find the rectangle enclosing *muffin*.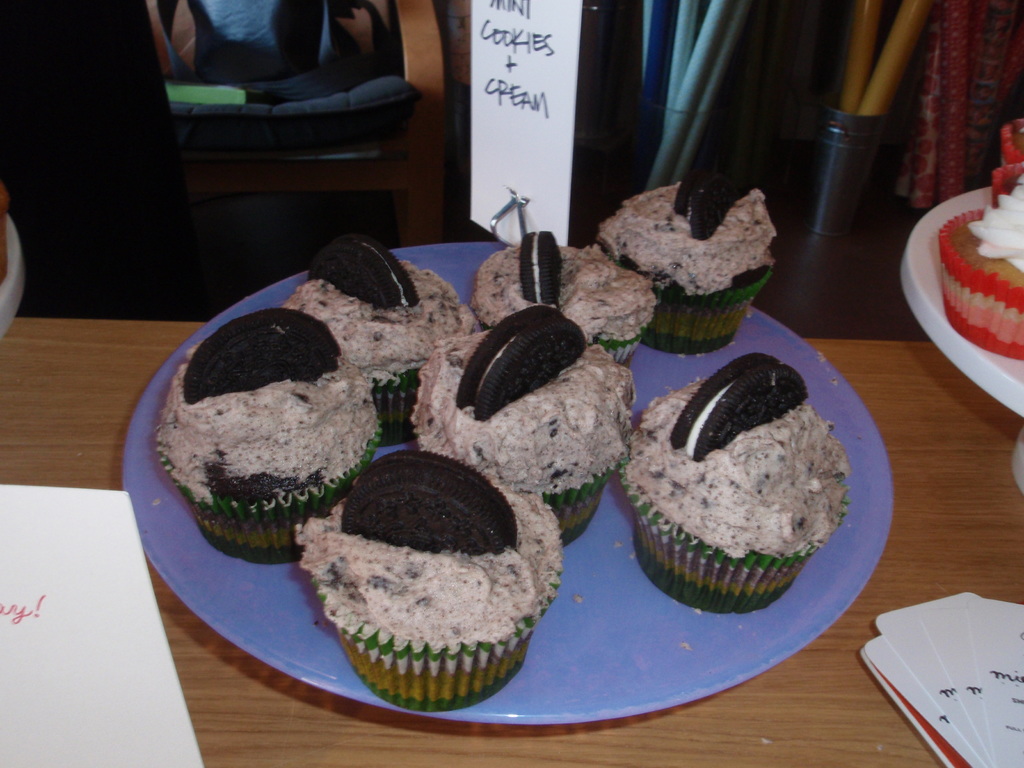
<region>935, 173, 1023, 358</region>.
